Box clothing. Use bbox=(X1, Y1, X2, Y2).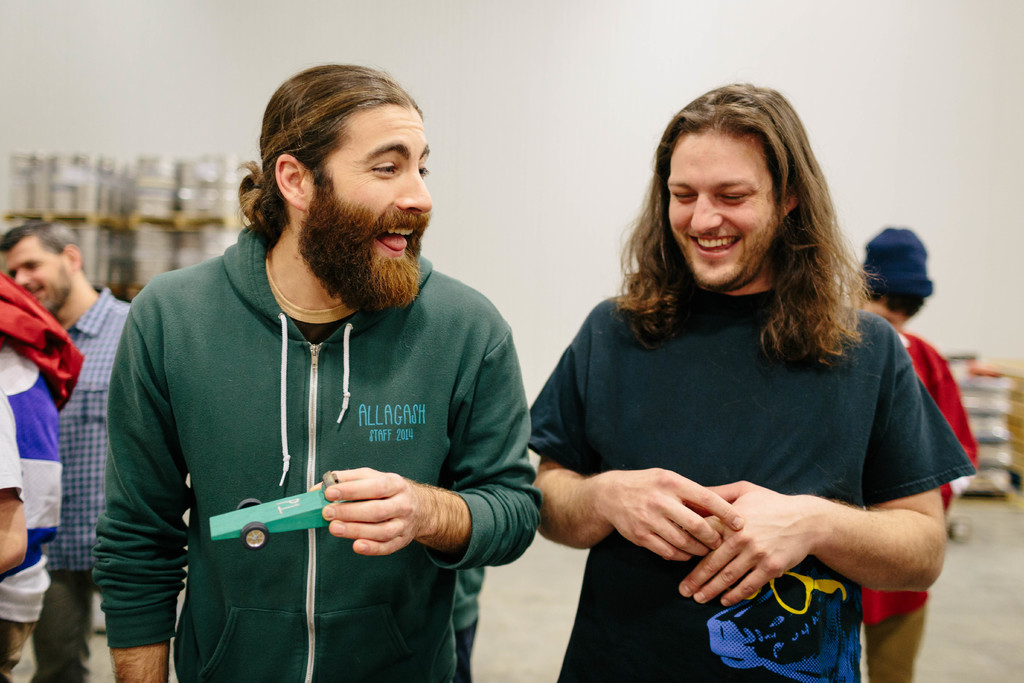
bbox=(864, 327, 975, 629).
